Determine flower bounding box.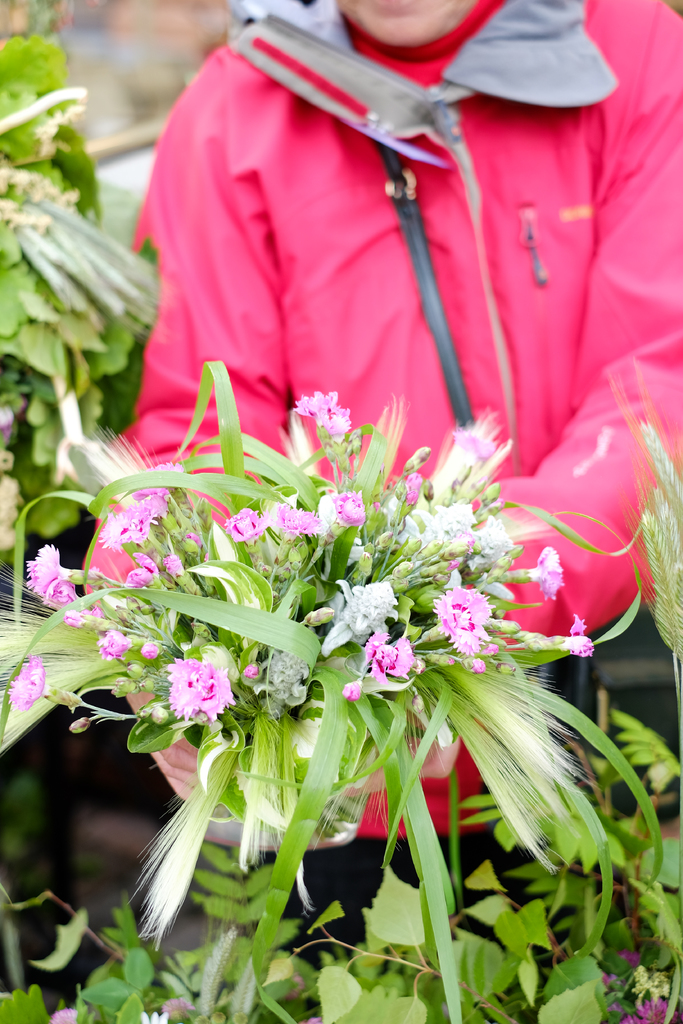
Determined: <region>365, 625, 431, 716</region>.
